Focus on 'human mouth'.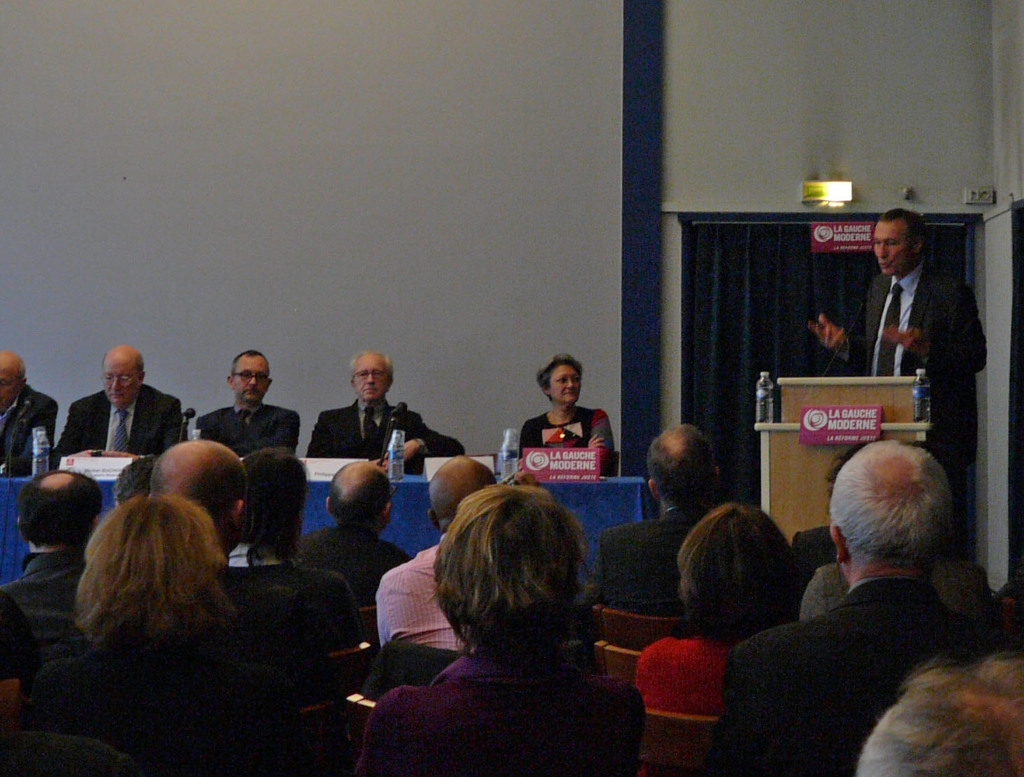
Focused at detection(561, 388, 574, 396).
